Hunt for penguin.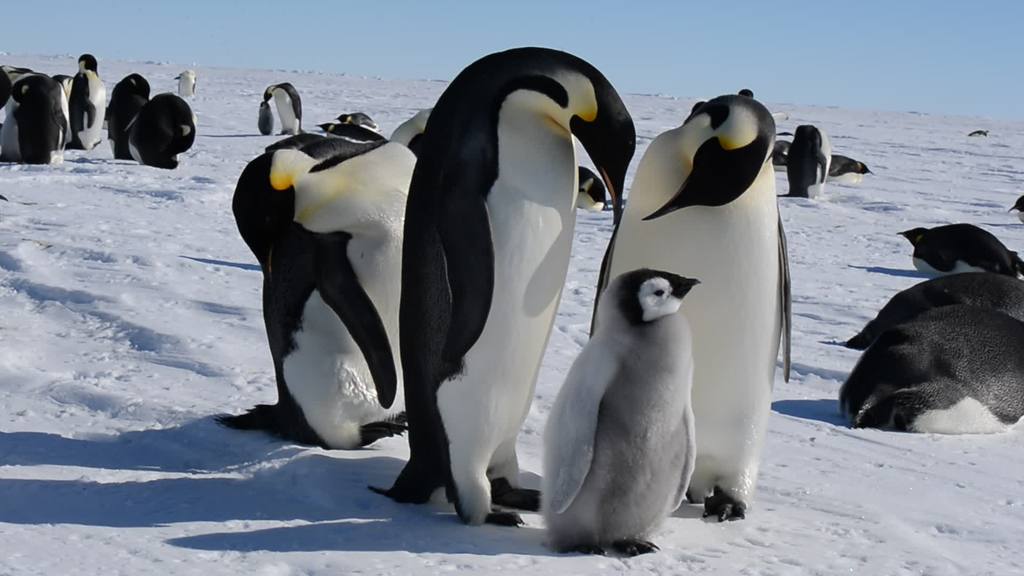
Hunted down at crop(257, 96, 273, 136).
